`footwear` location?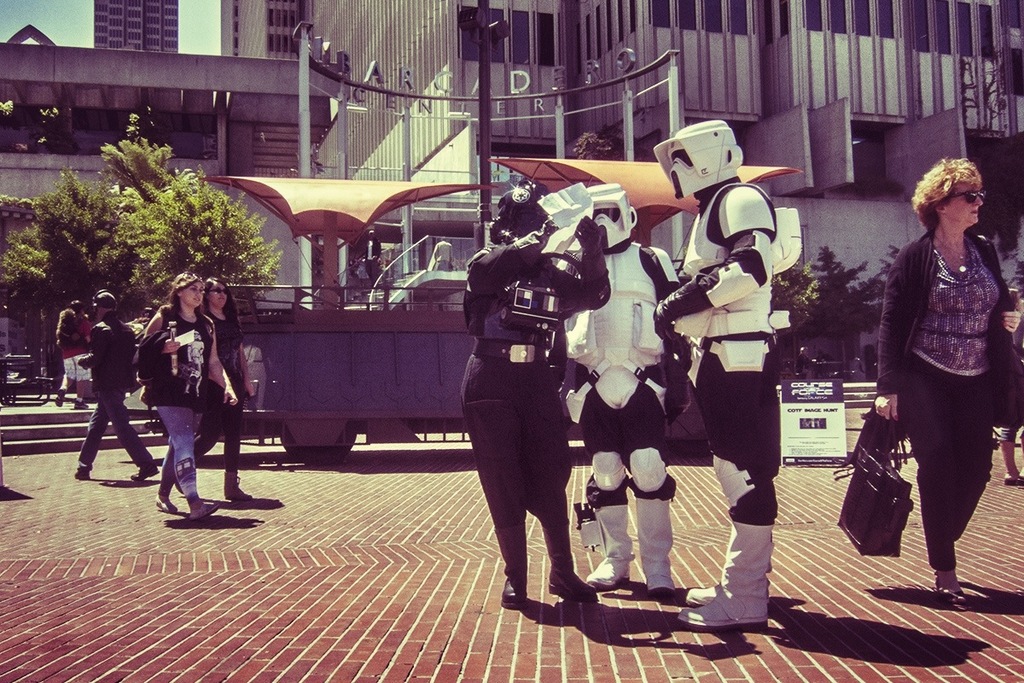
<bbox>586, 499, 634, 587</bbox>
